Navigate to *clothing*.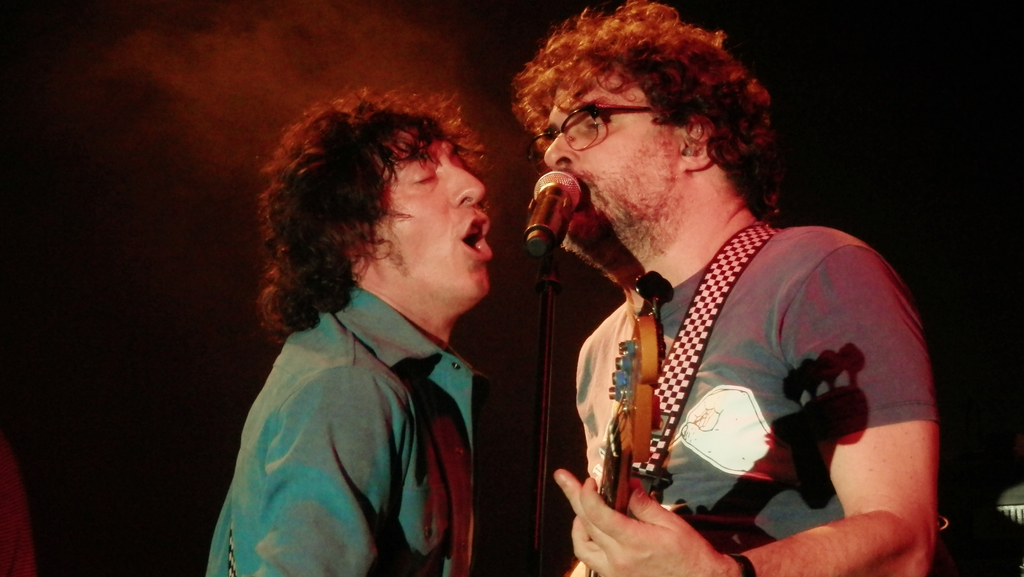
Navigation target: crop(576, 216, 935, 550).
